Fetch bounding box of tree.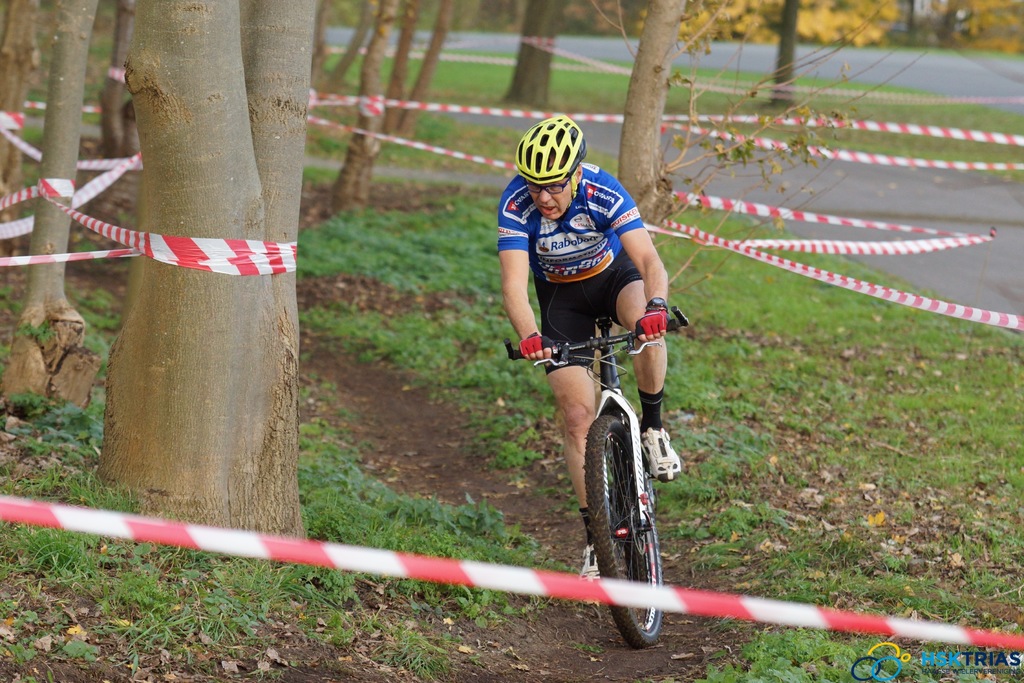
Bbox: (left=385, top=0, right=460, bottom=142).
